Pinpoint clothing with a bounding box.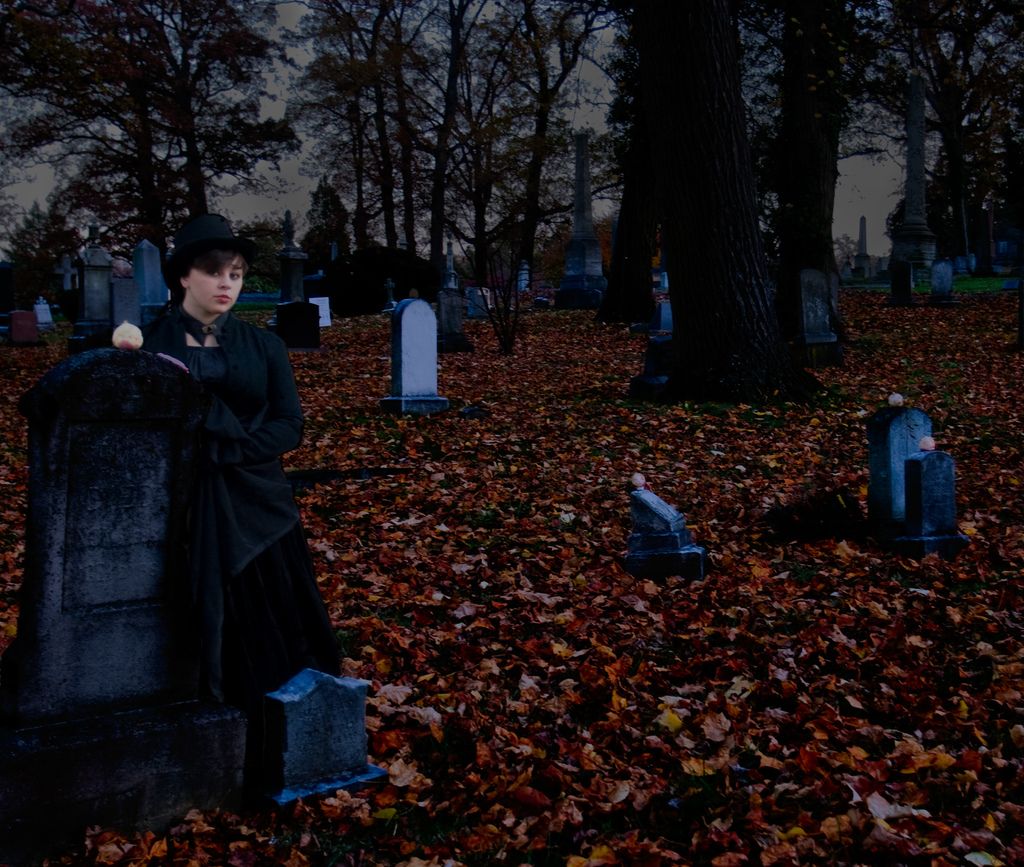
box(138, 303, 340, 716).
